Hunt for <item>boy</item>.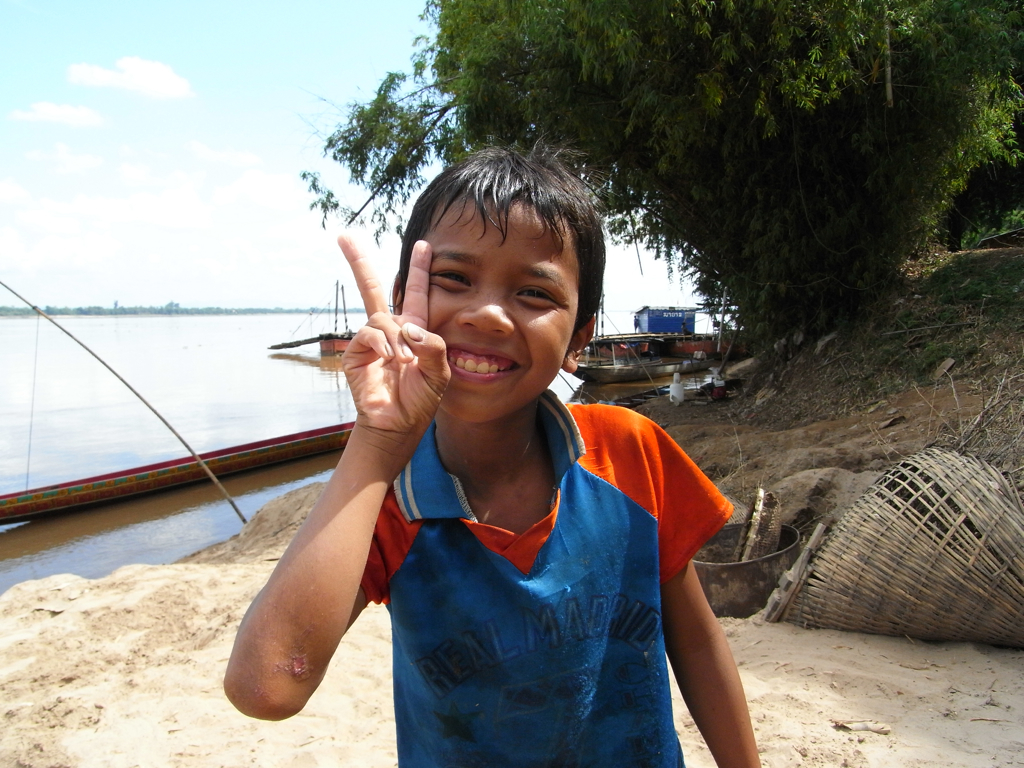
Hunted down at crop(237, 140, 735, 755).
